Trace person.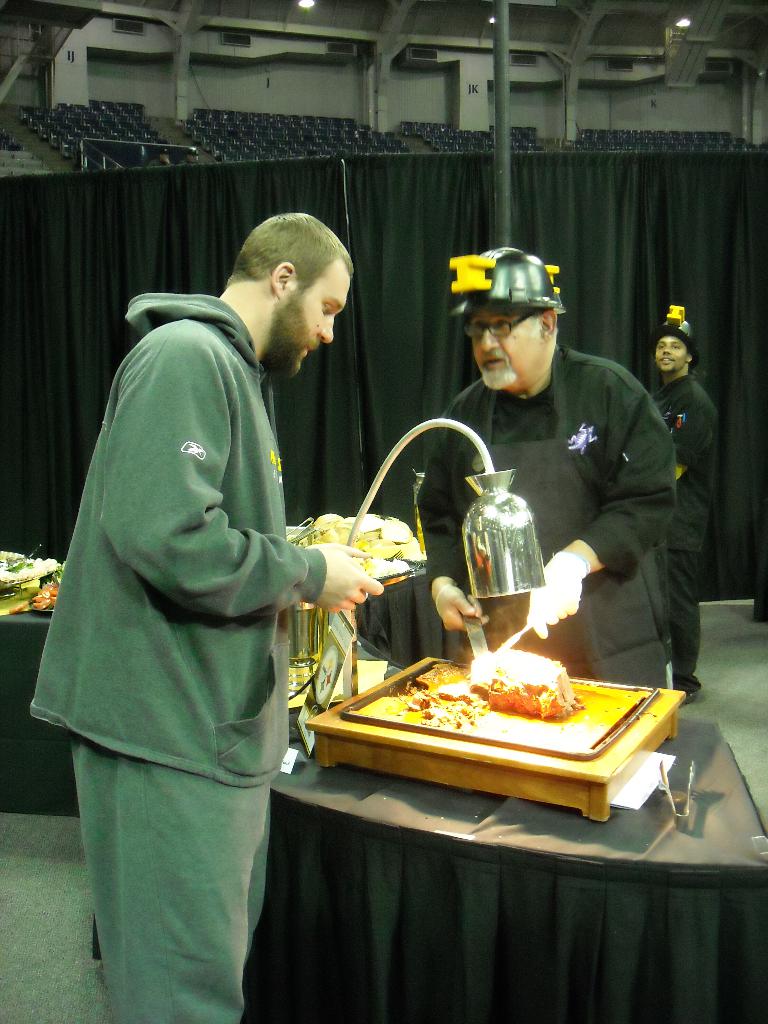
Traced to 642:301:731:701.
